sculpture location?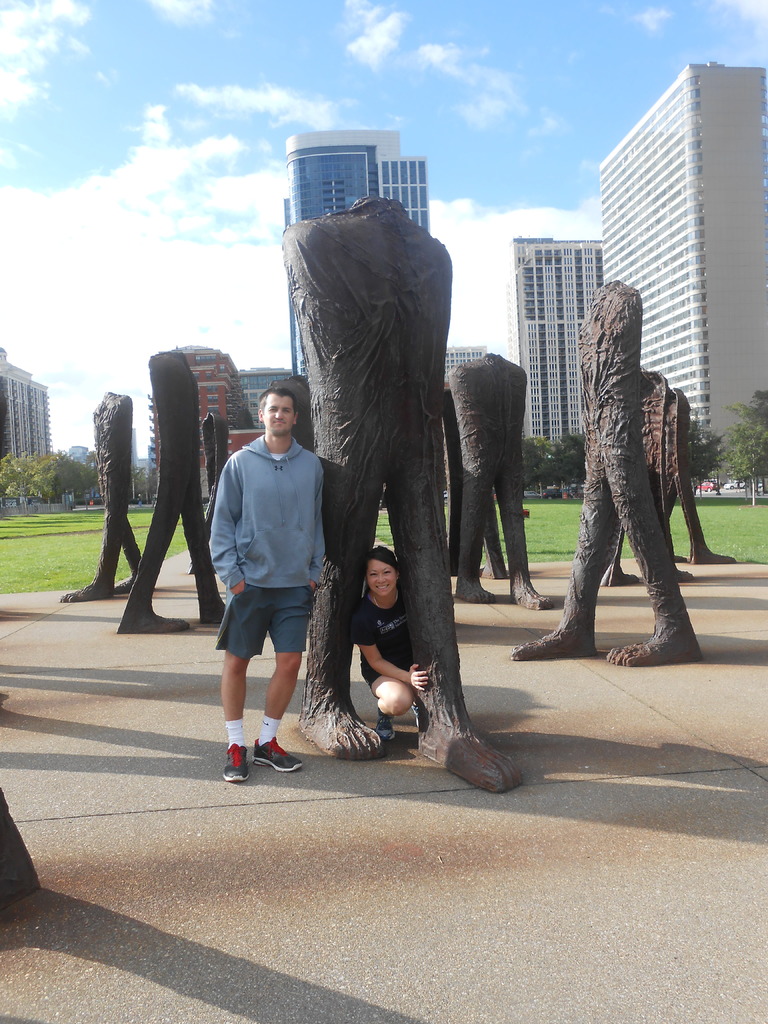
x1=596 y1=359 x2=682 y2=581
